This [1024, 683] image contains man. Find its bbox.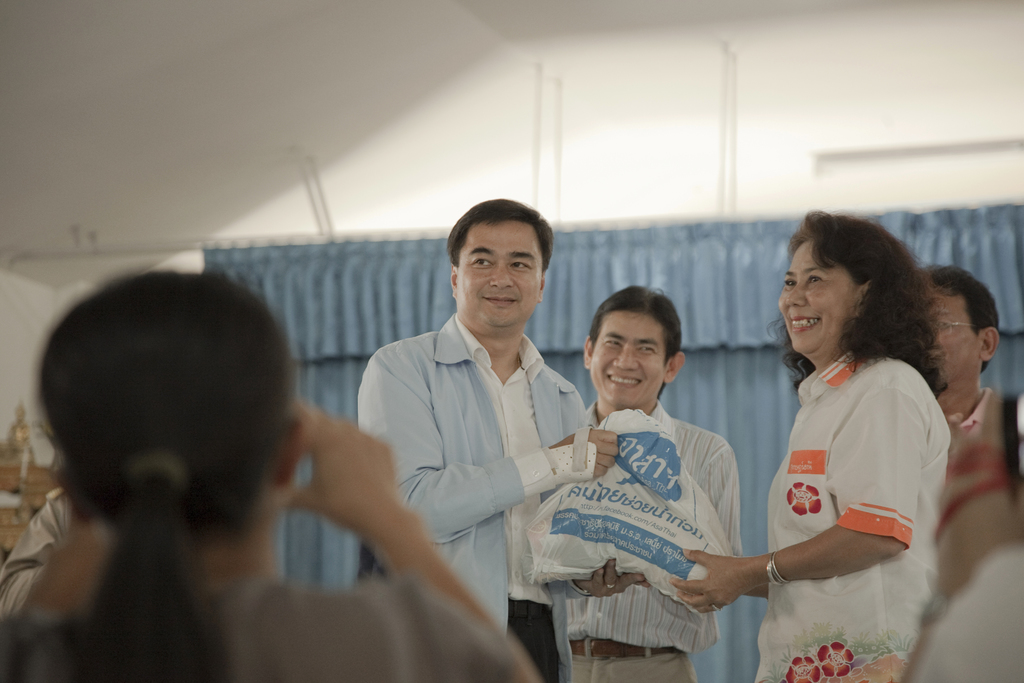
rect(924, 262, 1023, 622).
